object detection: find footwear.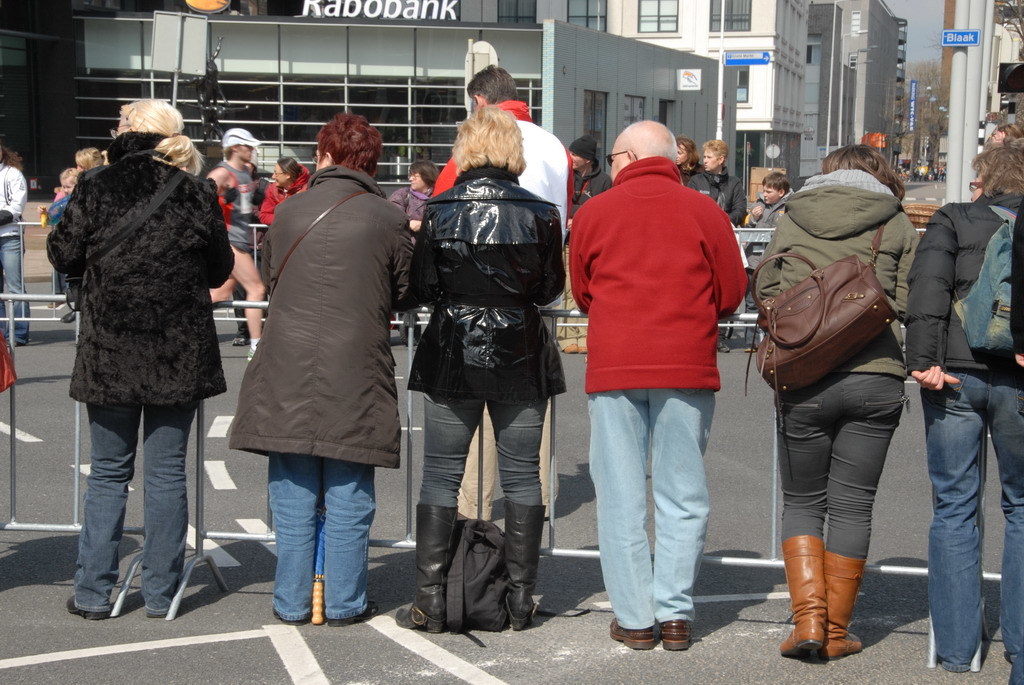
BBox(658, 620, 693, 651).
